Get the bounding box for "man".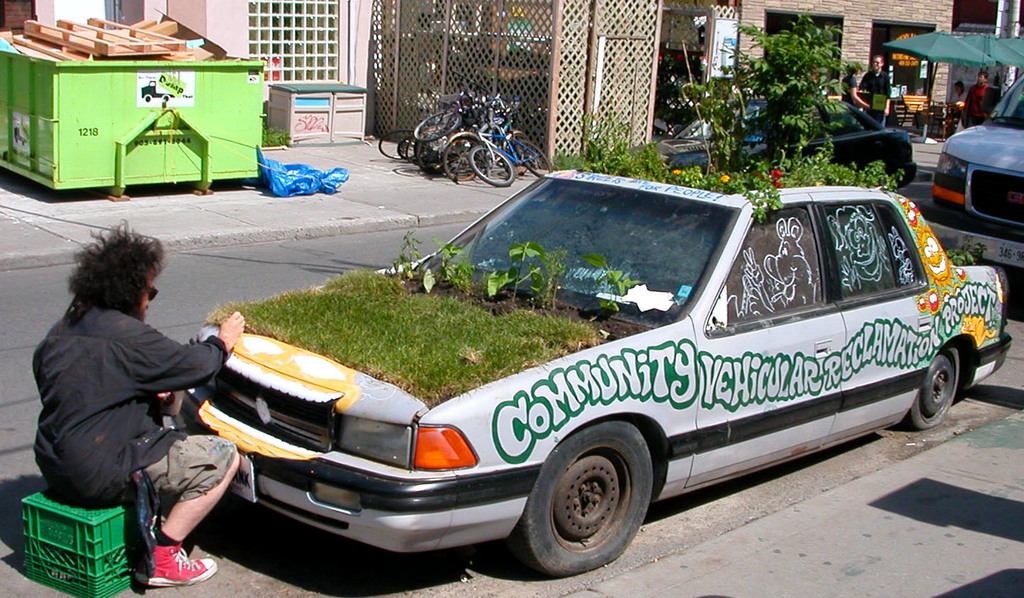
{"x1": 856, "y1": 57, "x2": 897, "y2": 125}.
